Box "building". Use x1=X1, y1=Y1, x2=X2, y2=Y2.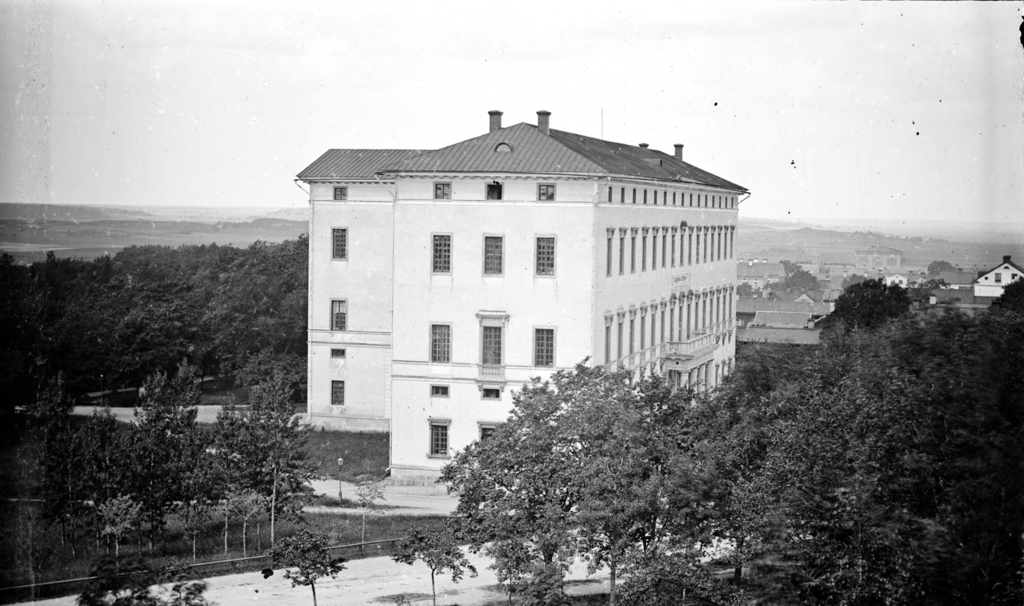
x1=297, y1=109, x2=747, y2=509.
